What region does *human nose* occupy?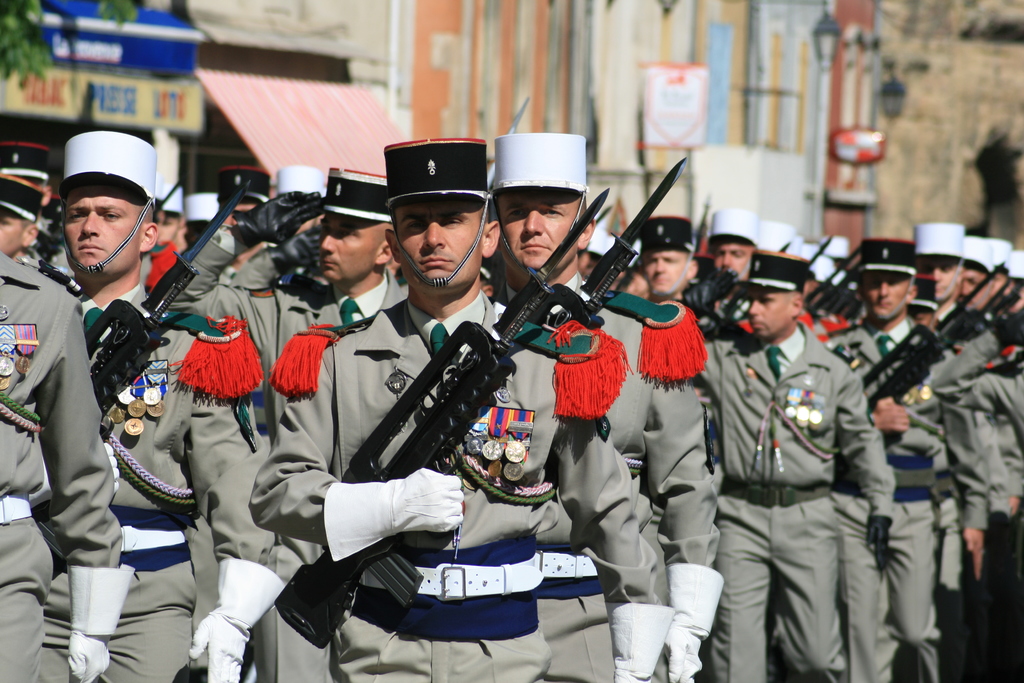
region(749, 298, 761, 315).
